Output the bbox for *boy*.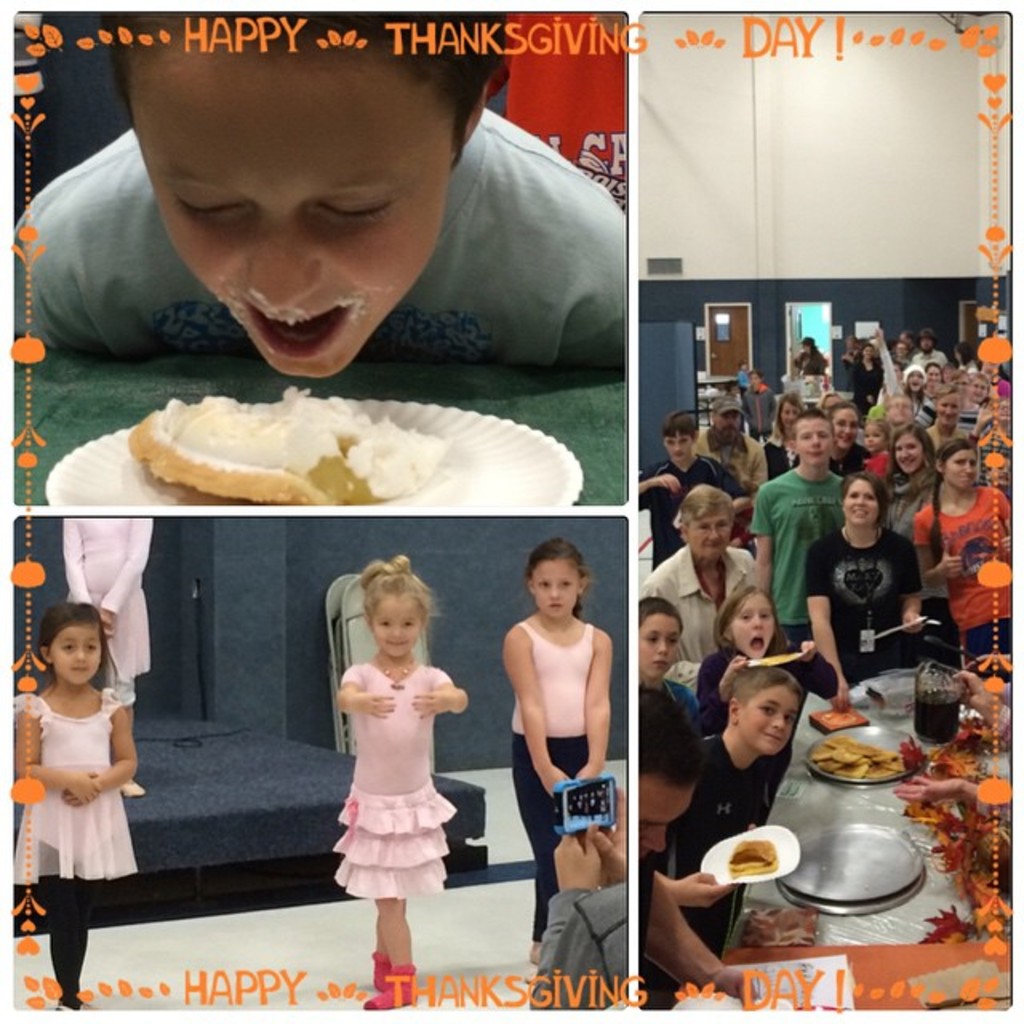
[x1=3, y1=0, x2=624, y2=390].
